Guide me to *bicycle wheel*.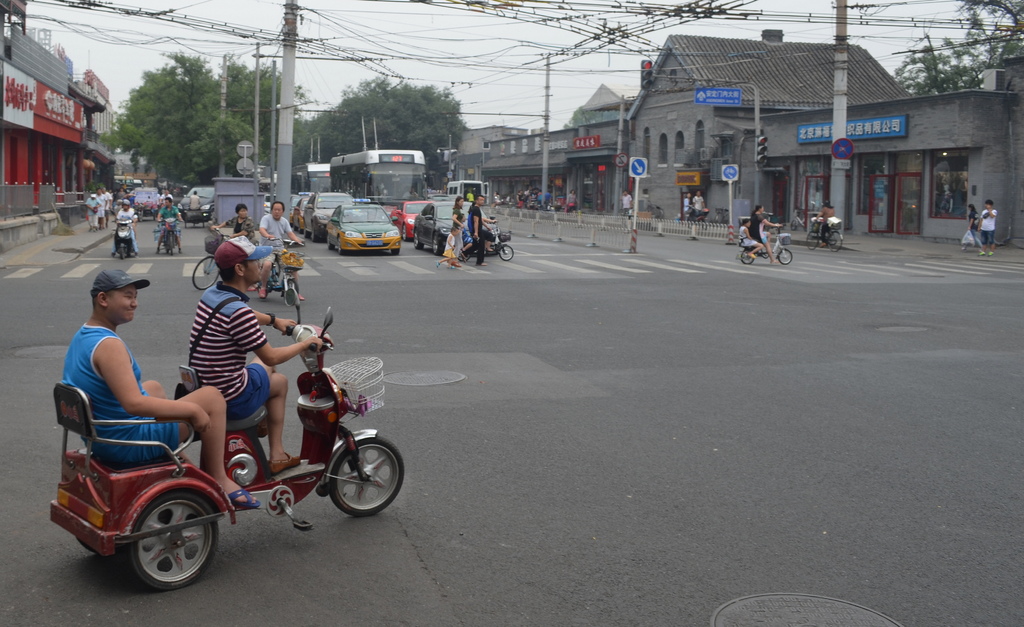
Guidance: {"x1": 805, "y1": 231, "x2": 820, "y2": 249}.
